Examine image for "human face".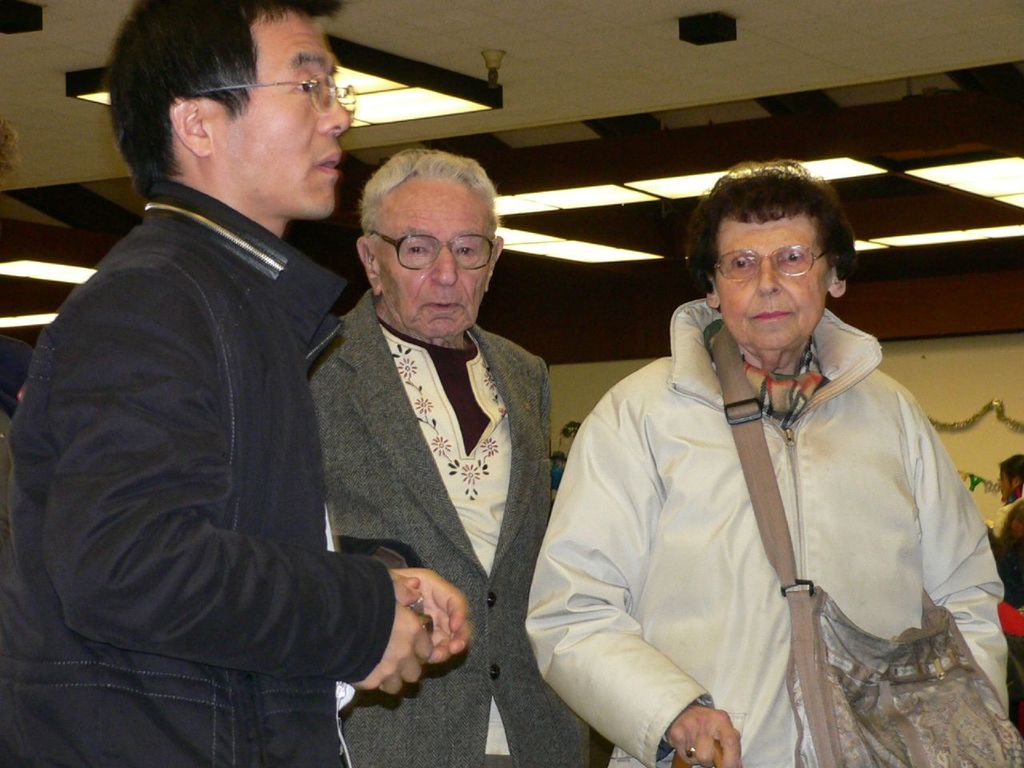
Examination result: region(714, 210, 834, 357).
